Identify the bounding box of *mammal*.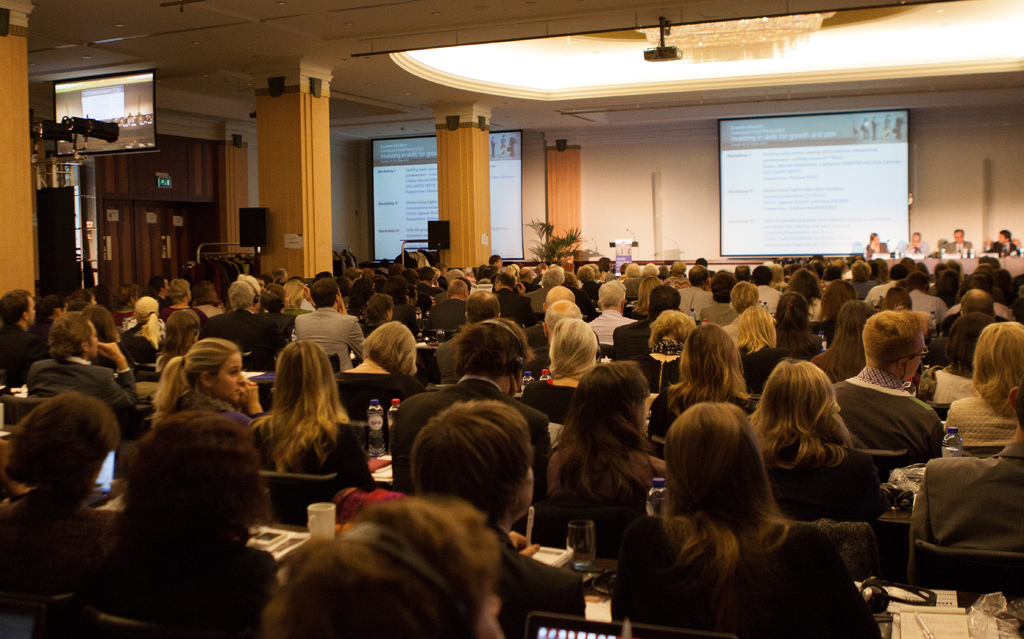
left=255, top=490, right=508, bottom=638.
